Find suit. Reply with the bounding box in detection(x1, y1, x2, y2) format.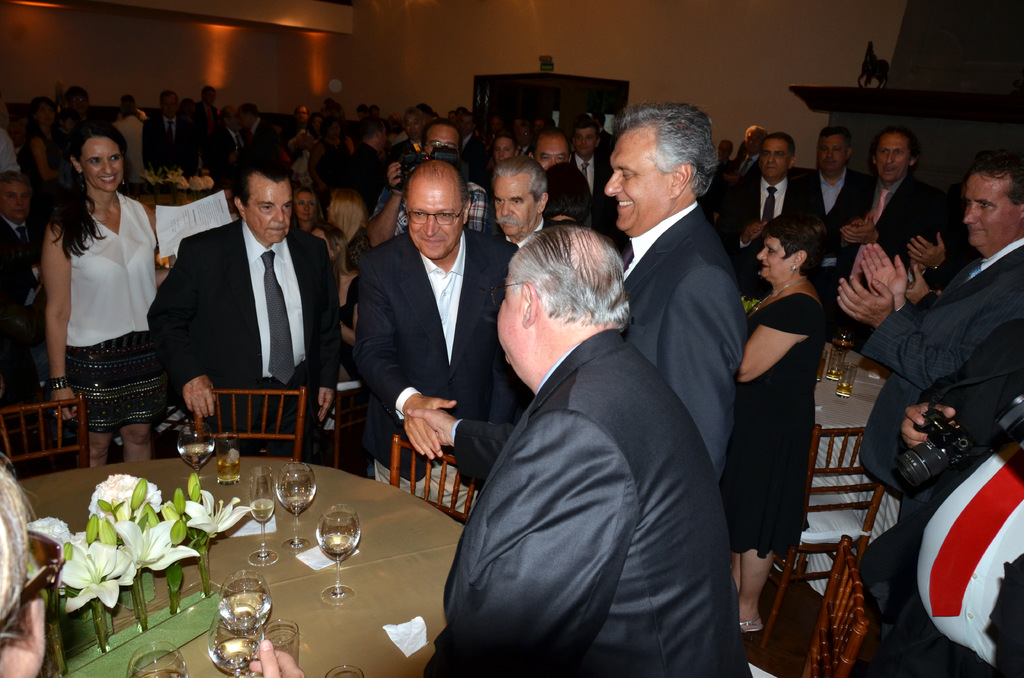
detection(346, 228, 525, 501).
